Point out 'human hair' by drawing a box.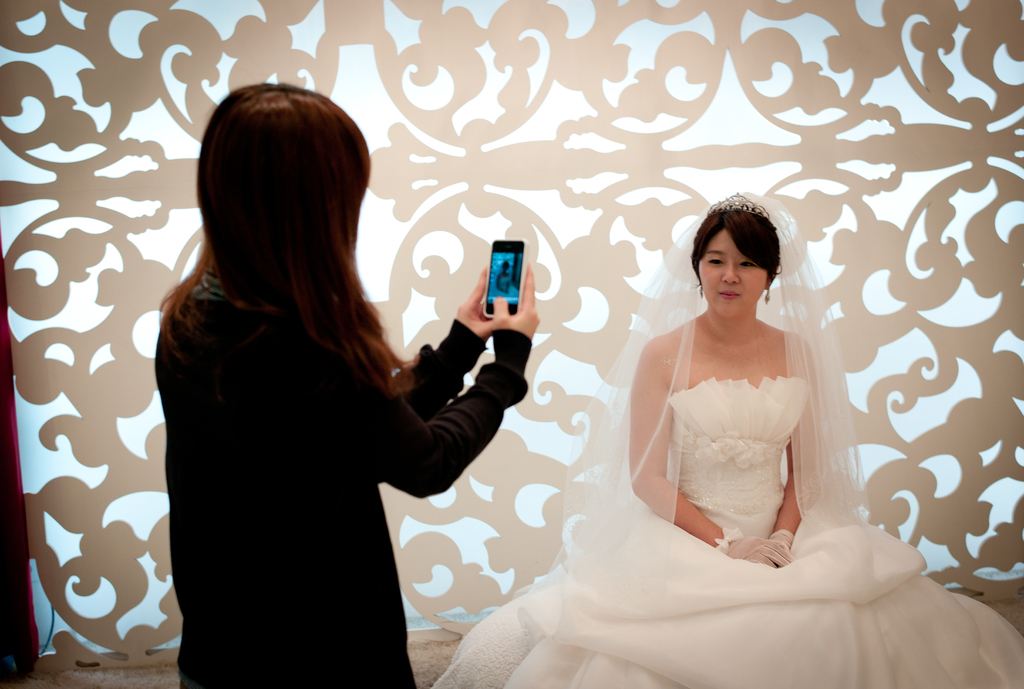
(left=170, top=58, right=414, bottom=467).
